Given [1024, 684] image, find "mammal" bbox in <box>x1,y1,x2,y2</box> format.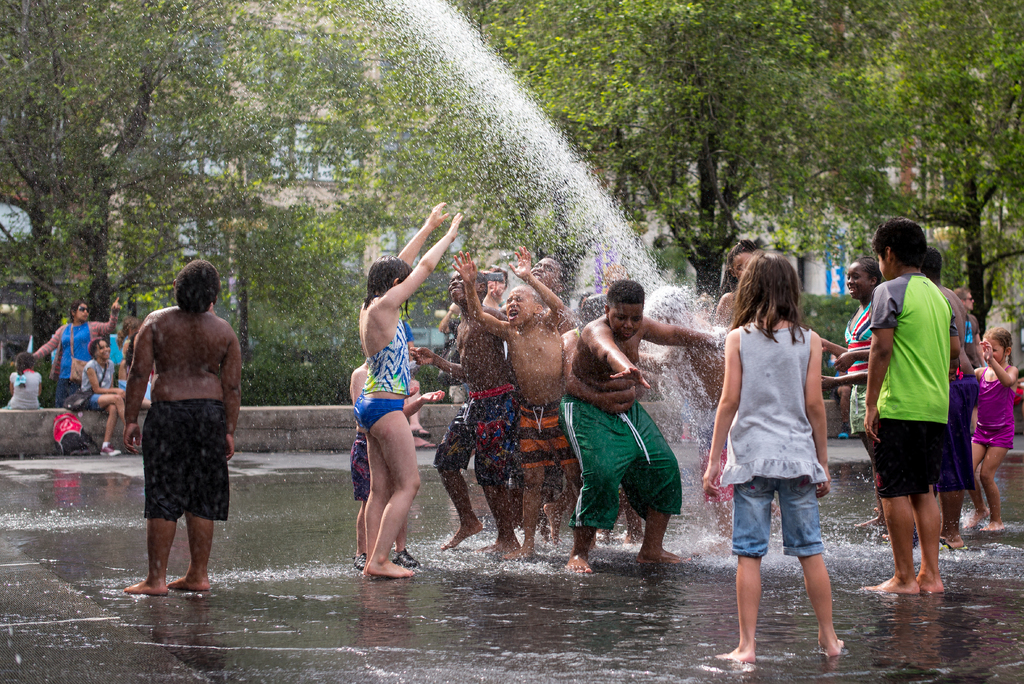
<box>554,273,726,577</box>.
